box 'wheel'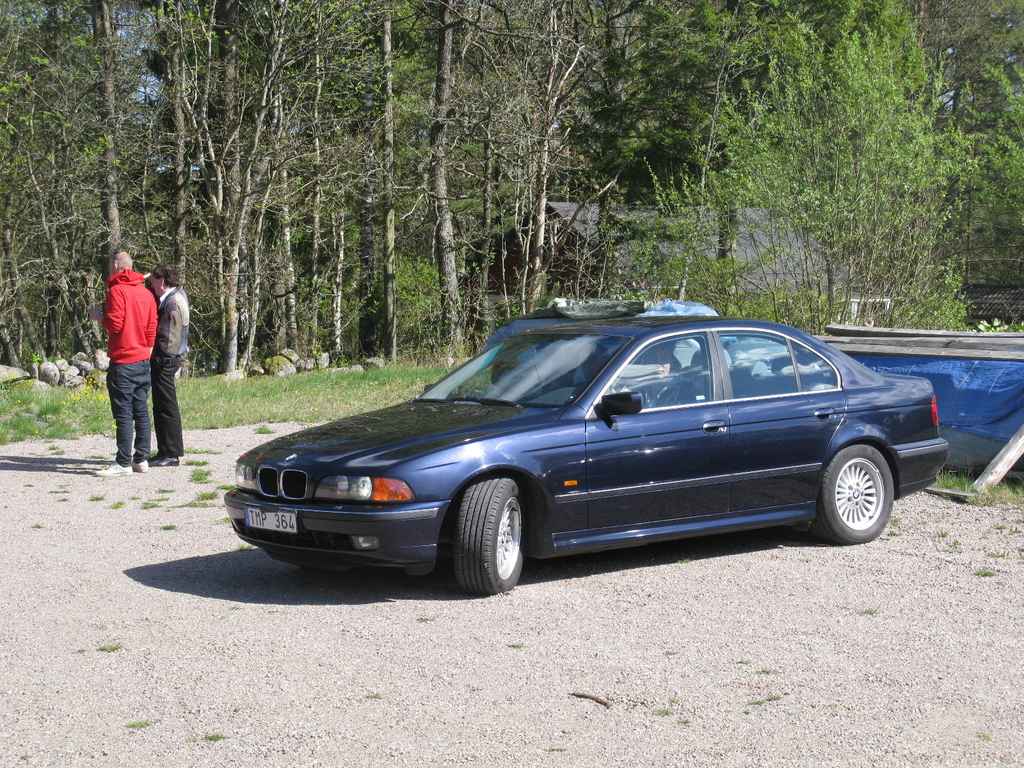
x1=450, y1=488, x2=535, y2=589
